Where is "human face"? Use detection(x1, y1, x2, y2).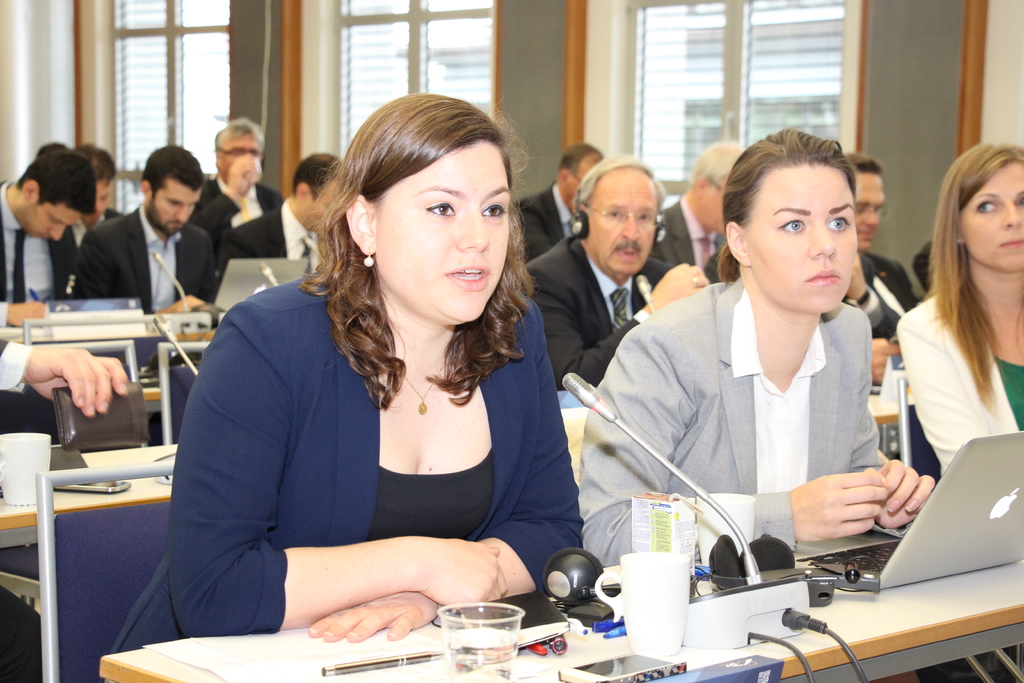
detection(371, 138, 511, 325).
